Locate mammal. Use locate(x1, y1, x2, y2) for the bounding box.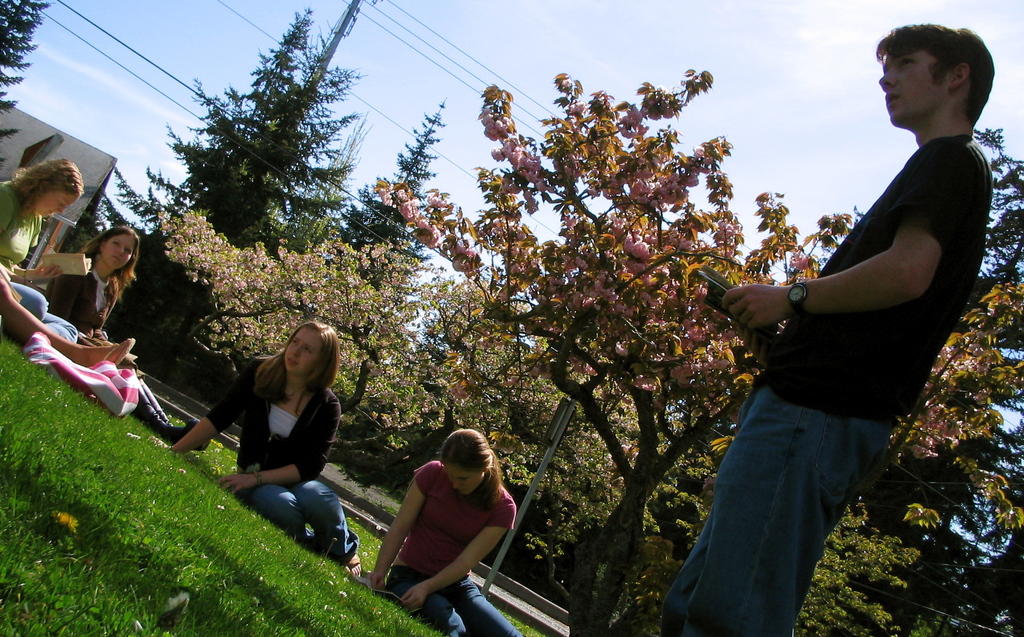
locate(659, 22, 997, 636).
